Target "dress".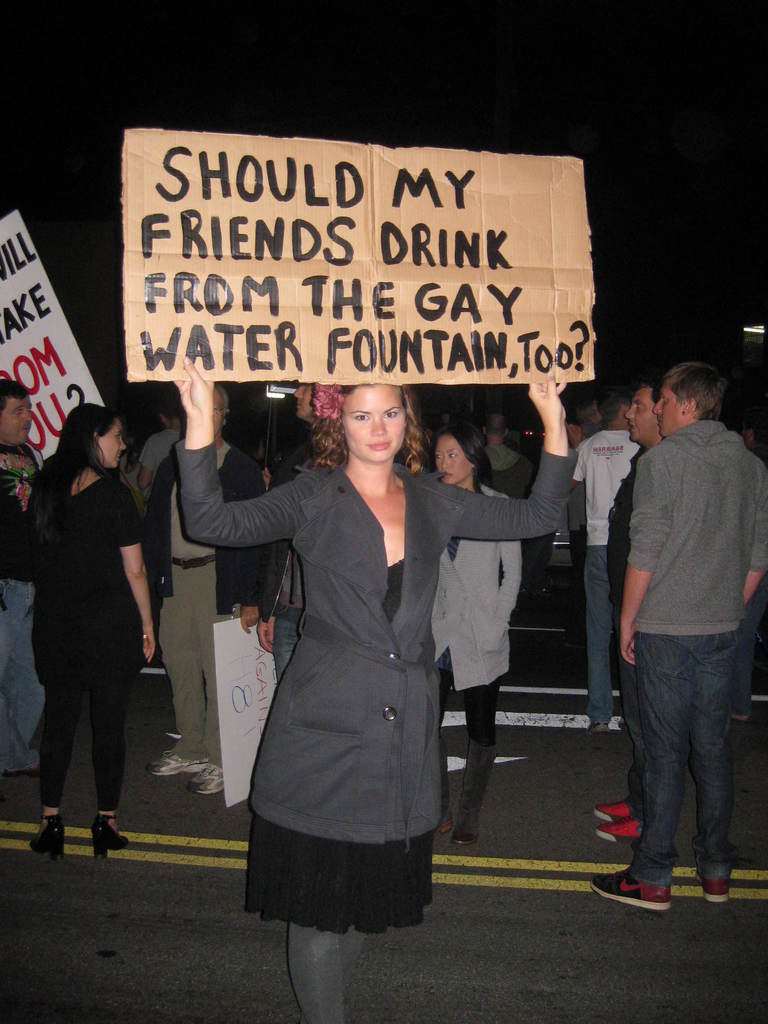
Target region: (243, 554, 432, 935).
